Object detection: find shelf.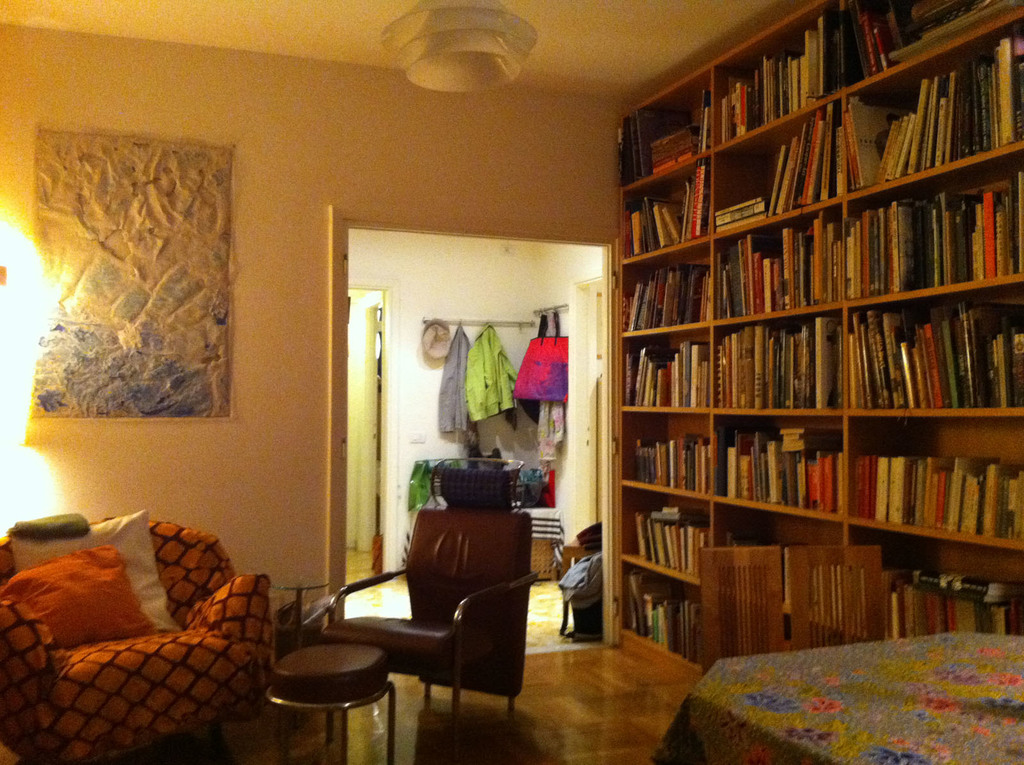
[610, 0, 1023, 672].
